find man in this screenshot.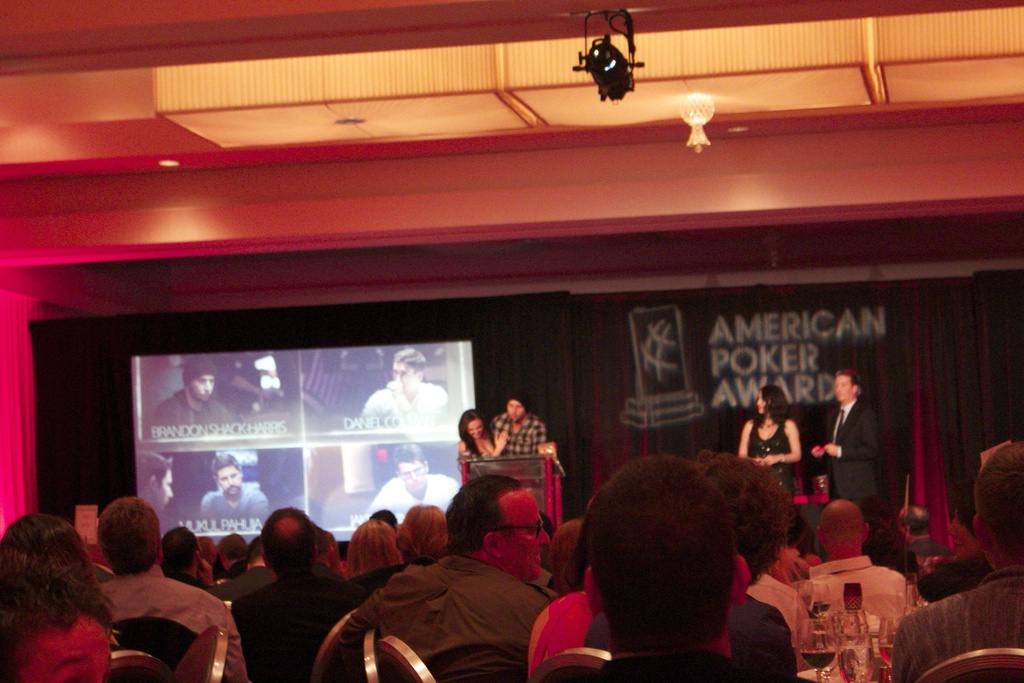
The bounding box for man is rect(211, 533, 255, 578).
